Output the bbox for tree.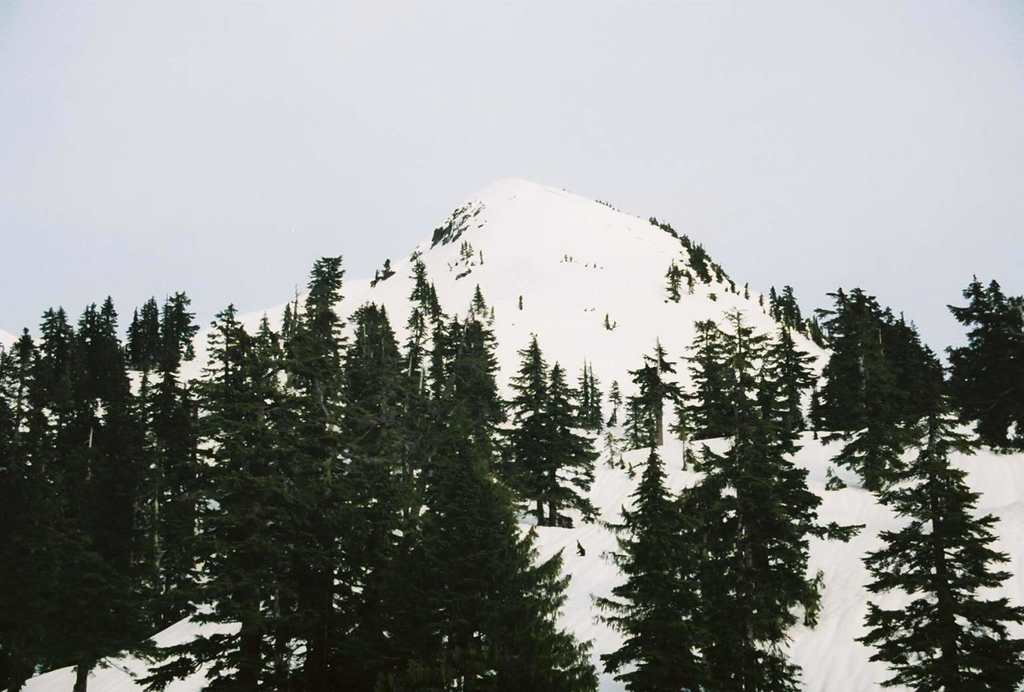
bbox=(469, 281, 485, 311).
